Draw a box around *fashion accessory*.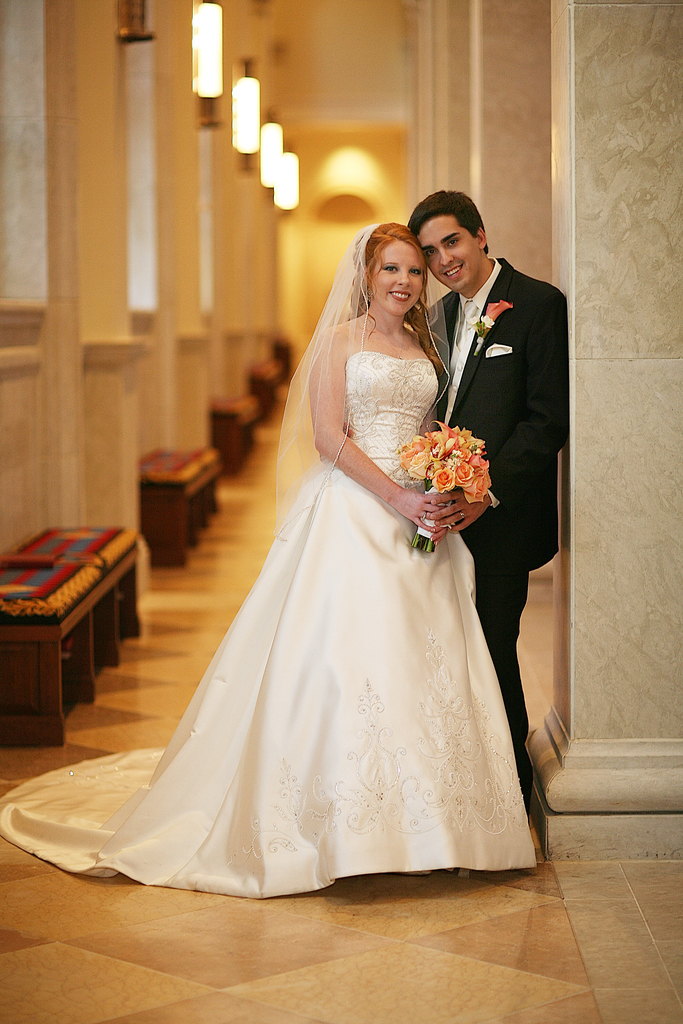
{"x1": 361, "y1": 284, "x2": 375, "y2": 303}.
